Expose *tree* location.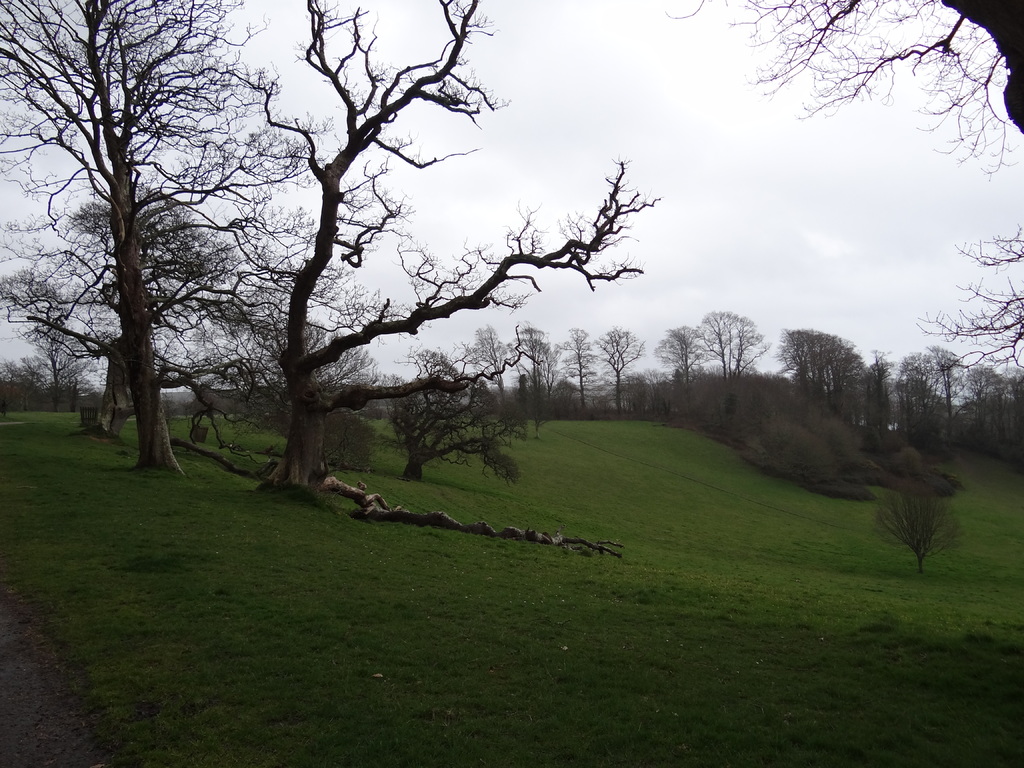
Exposed at (666,0,1023,376).
